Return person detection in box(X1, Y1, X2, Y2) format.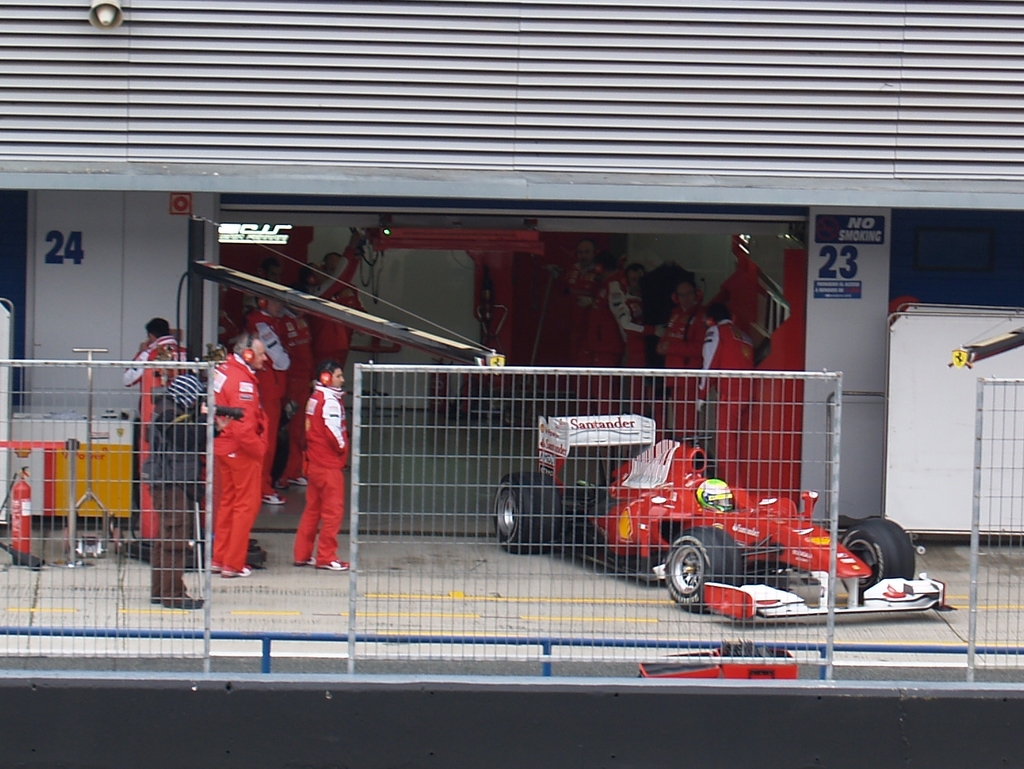
box(690, 307, 756, 492).
